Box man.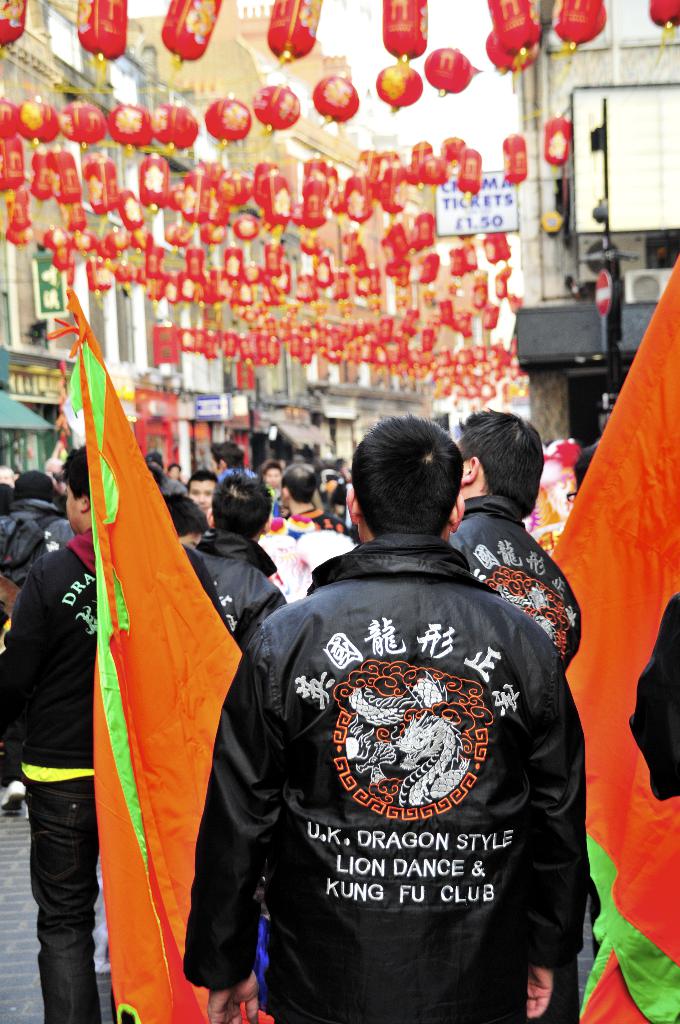
<box>0,474,74,813</box>.
